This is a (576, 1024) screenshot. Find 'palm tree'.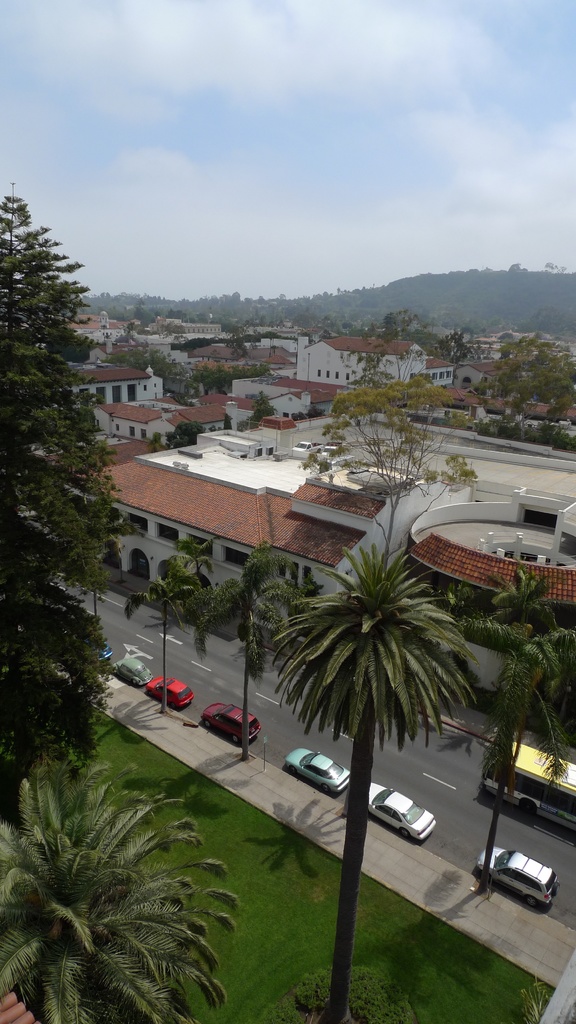
Bounding box: select_region(68, 514, 116, 641).
